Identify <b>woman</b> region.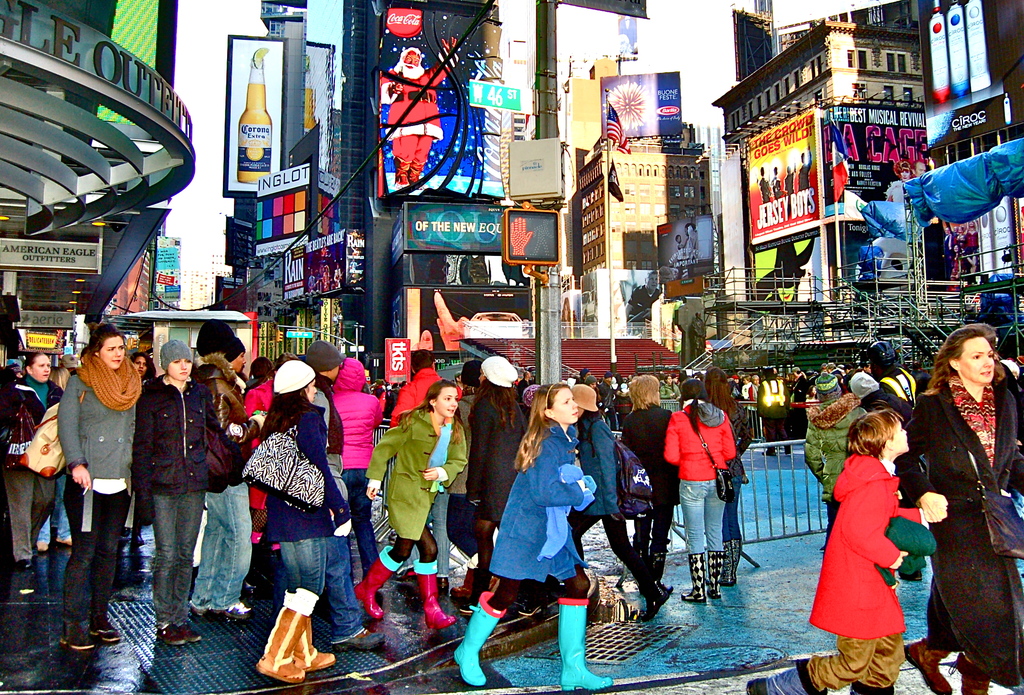
Region: box(658, 377, 740, 610).
